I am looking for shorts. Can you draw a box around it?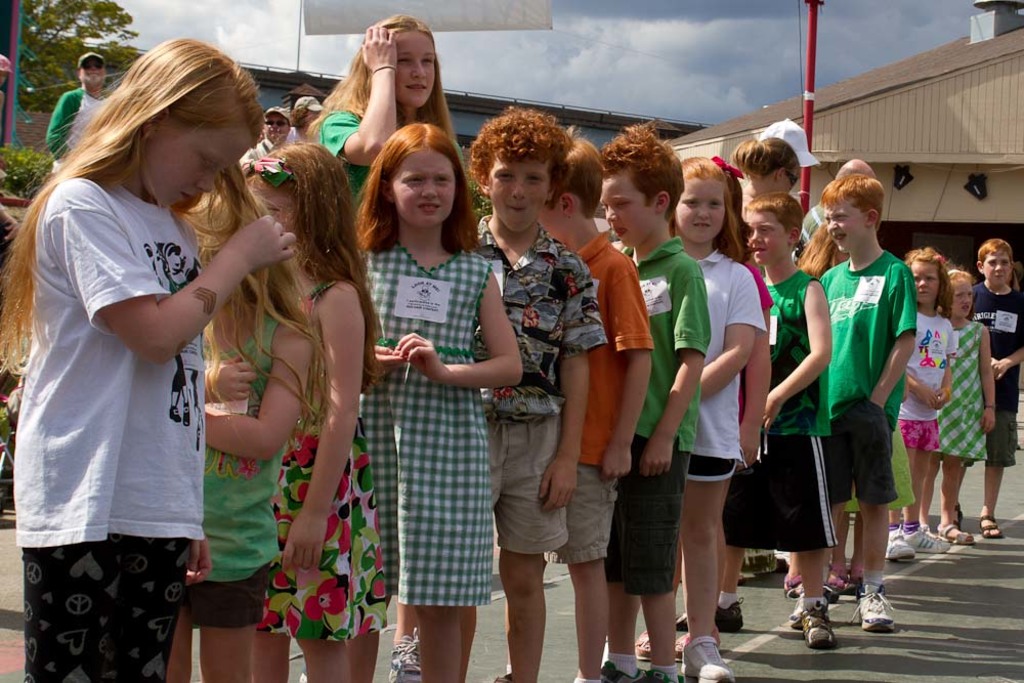
Sure, the bounding box is pyautogui.locateOnScreen(823, 394, 908, 505).
